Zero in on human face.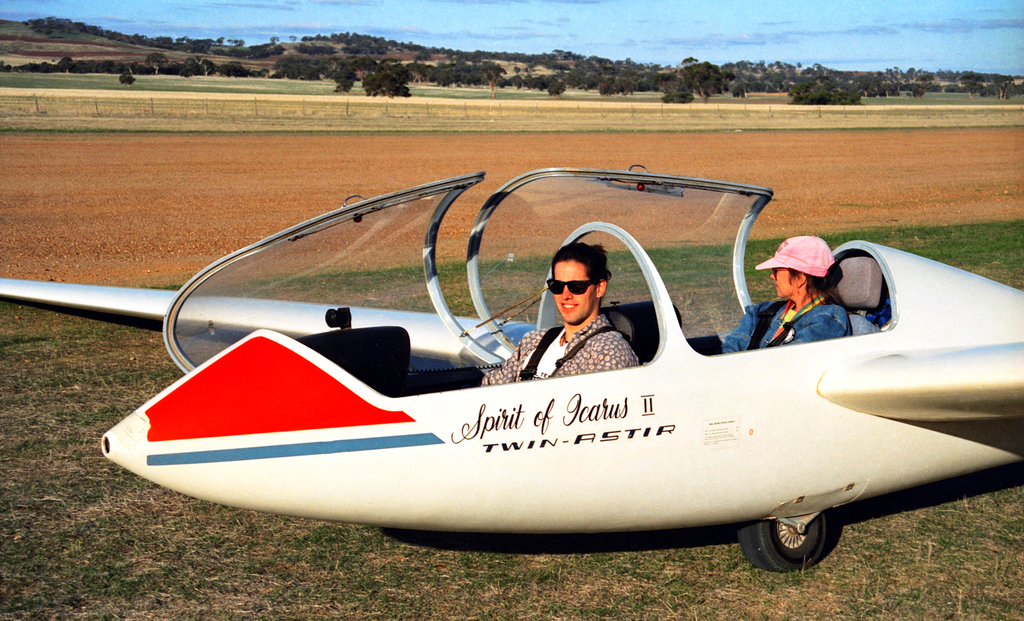
Zeroed in: select_region(552, 260, 595, 328).
